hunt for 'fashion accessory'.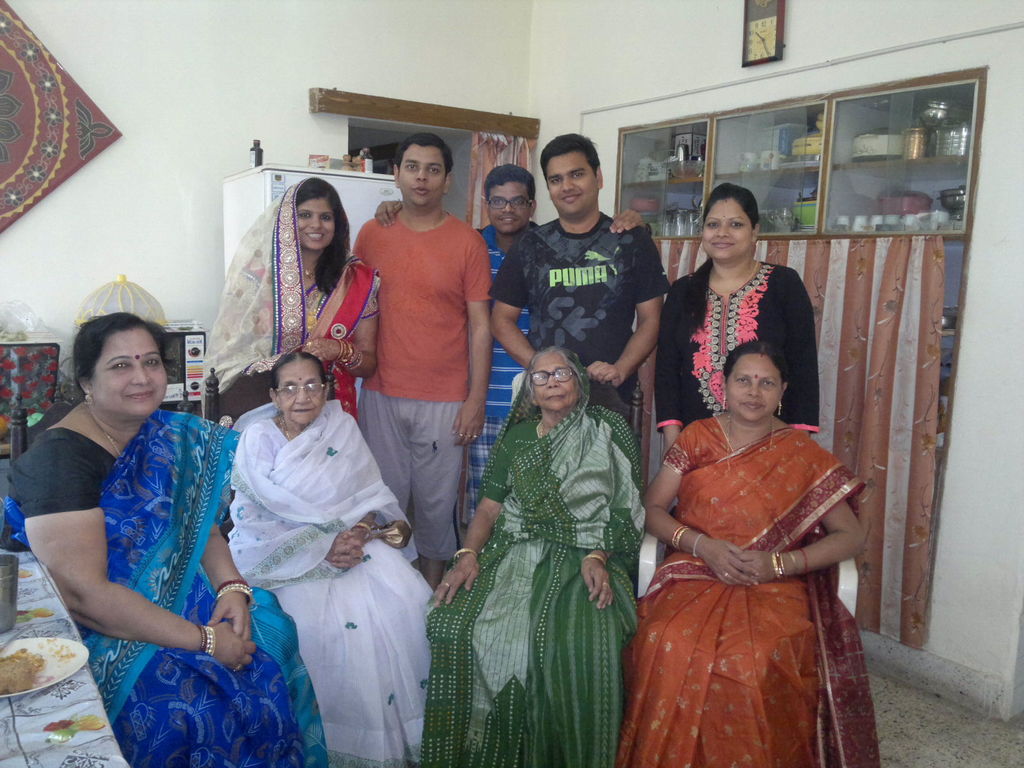
Hunted down at x1=304 y1=266 x2=316 y2=282.
